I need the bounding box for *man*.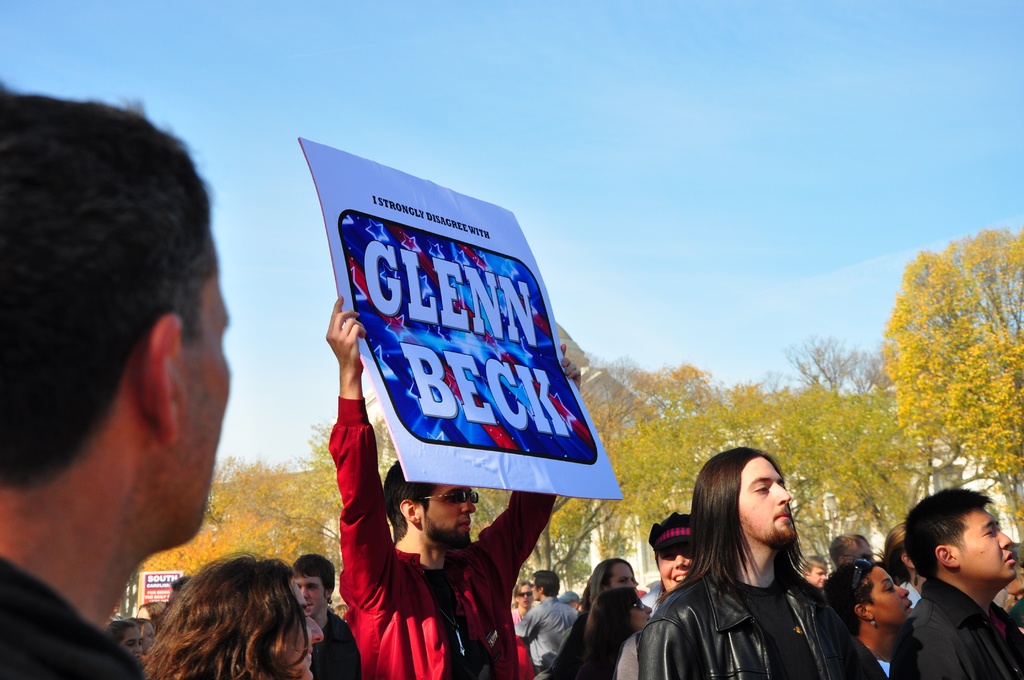
Here it is: <bbox>289, 551, 361, 679</bbox>.
